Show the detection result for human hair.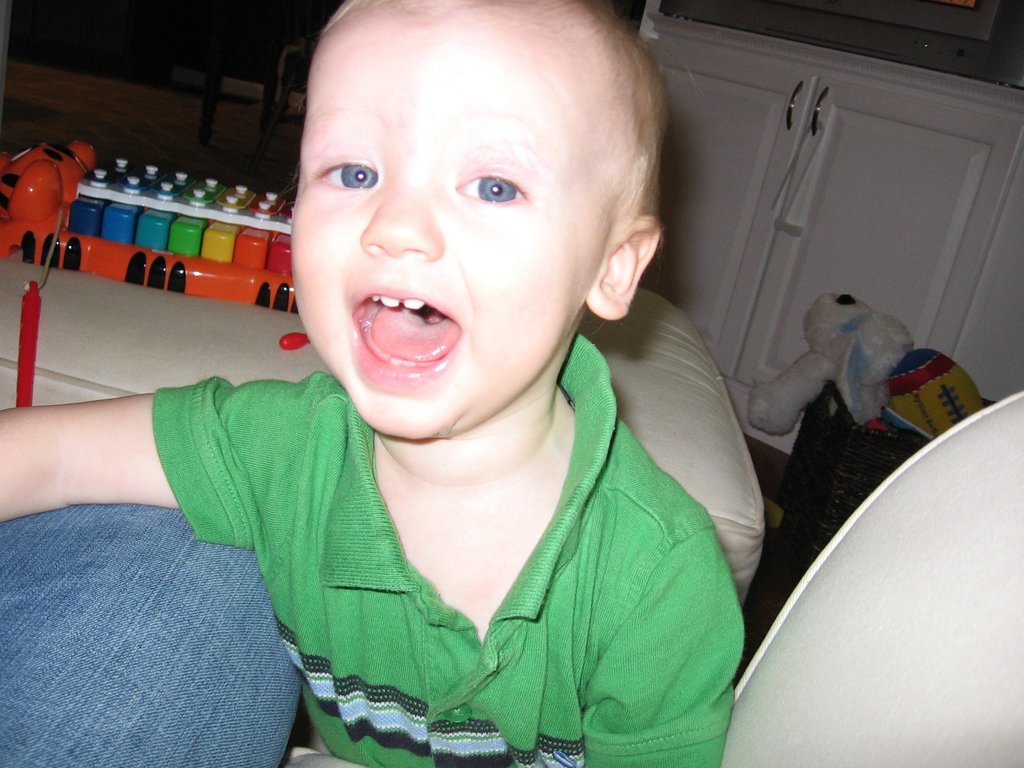
<bbox>289, 14, 666, 229</bbox>.
